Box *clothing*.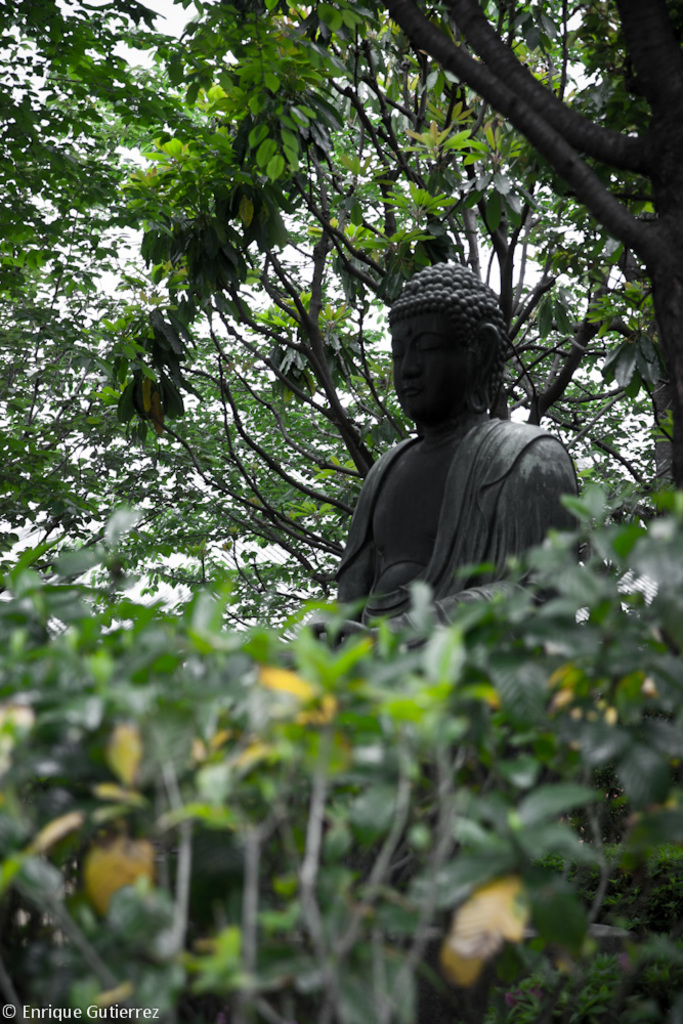
box=[315, 340, 583, 631].
